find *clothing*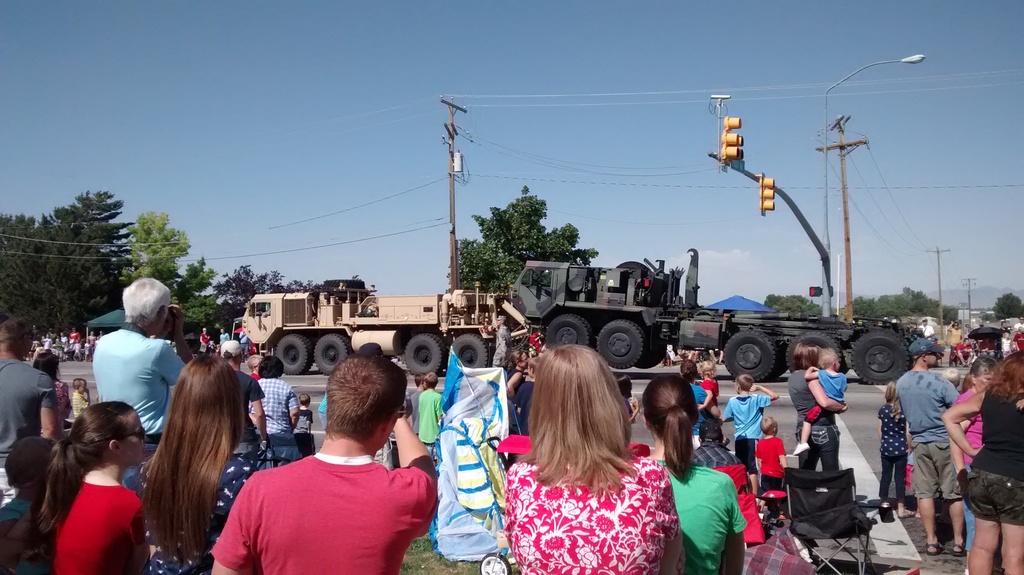
793, 362, 838, 469
